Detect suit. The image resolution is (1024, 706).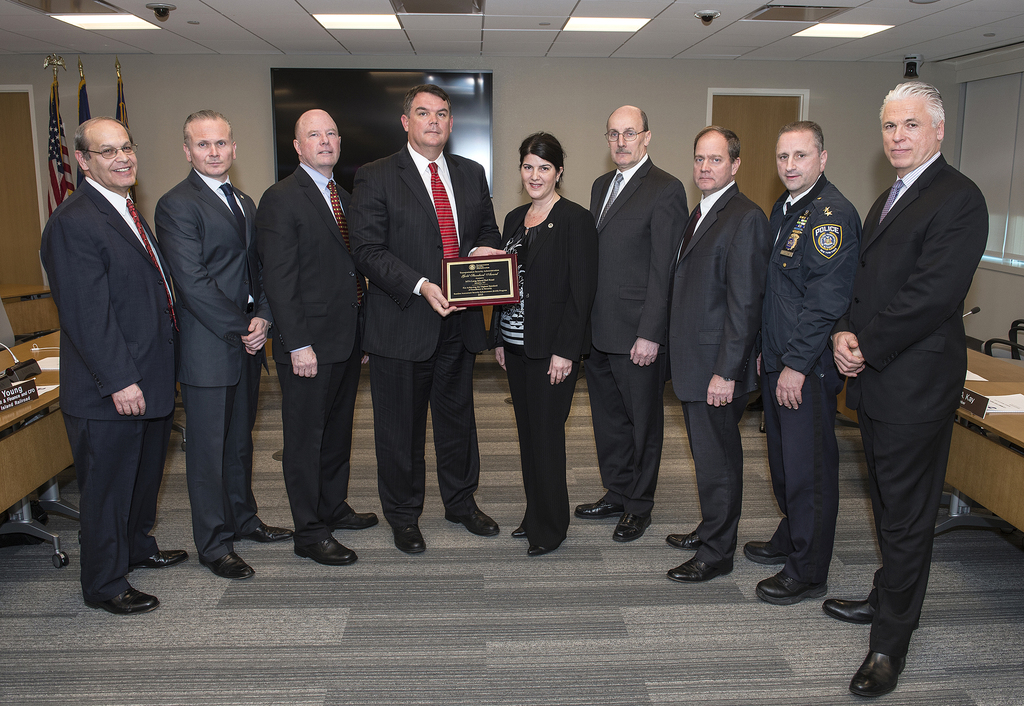
locate(664, 181, 781, 574).
